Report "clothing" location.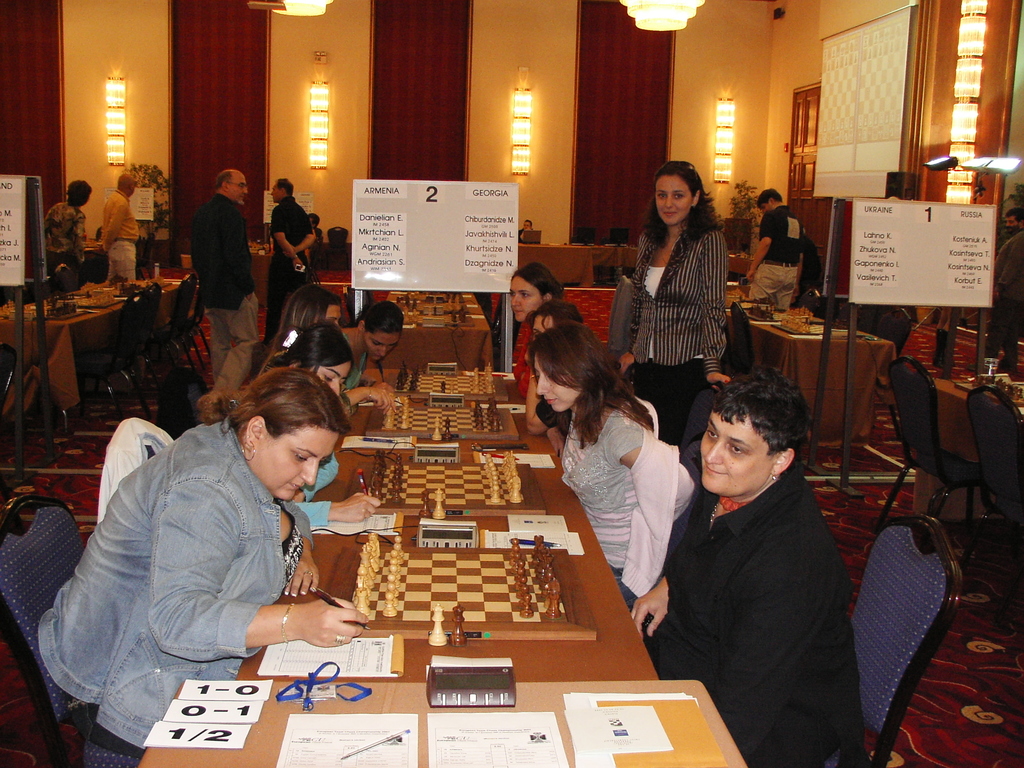
Report: 294, 451, 342, 529.
